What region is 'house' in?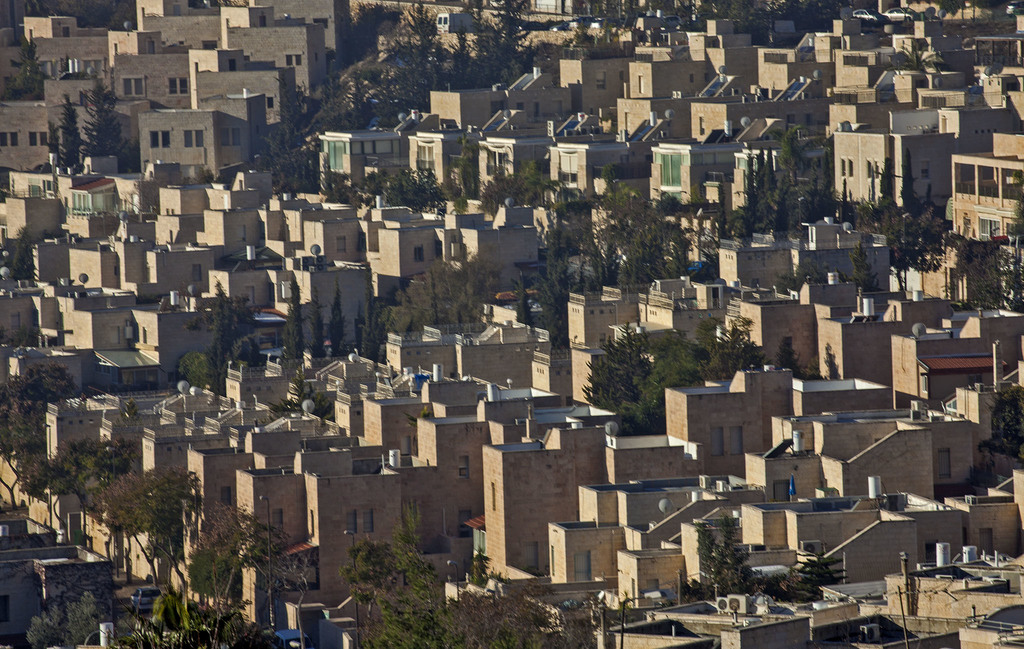
region(1, 35, 34, 99).
